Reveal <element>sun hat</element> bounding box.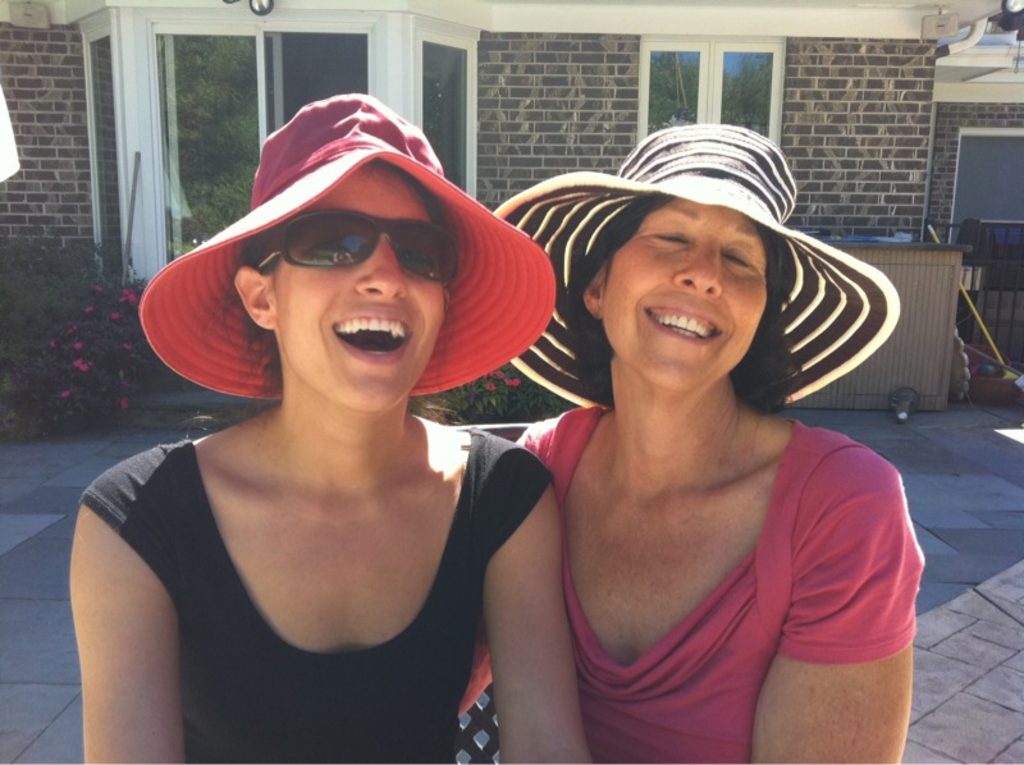
Revealed: (486, 123, 904, 411).
